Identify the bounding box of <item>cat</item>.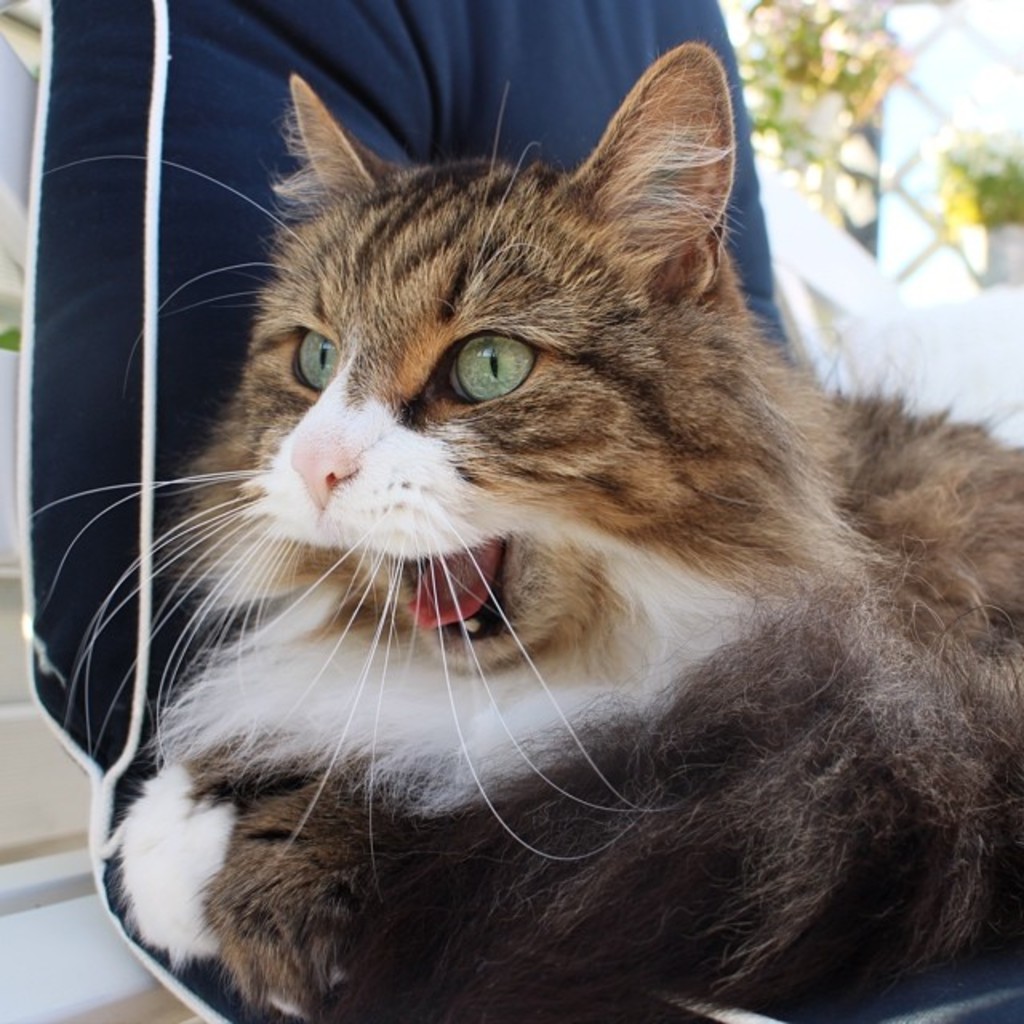
locate(16, 42, 1022, 1022).
